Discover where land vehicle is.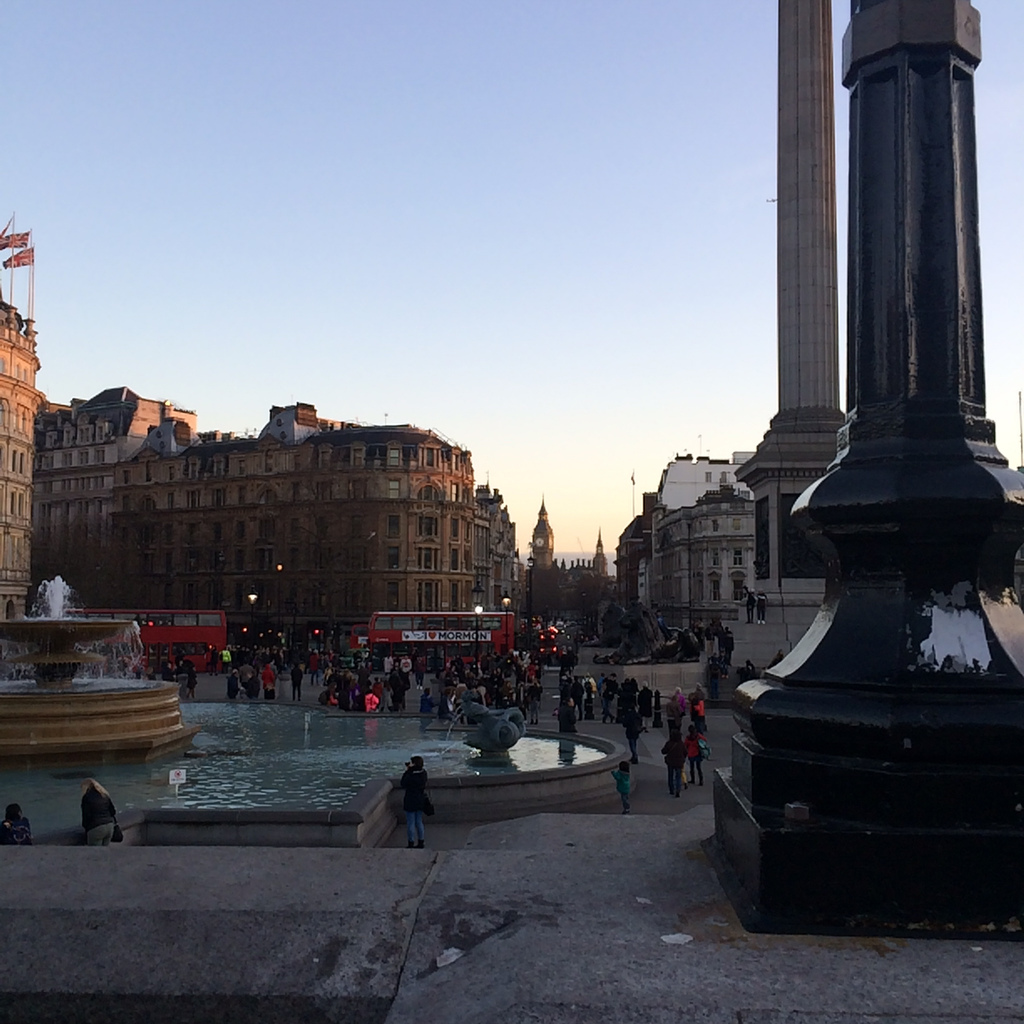
Discovered at Rect(63, 610, 230, 675).
